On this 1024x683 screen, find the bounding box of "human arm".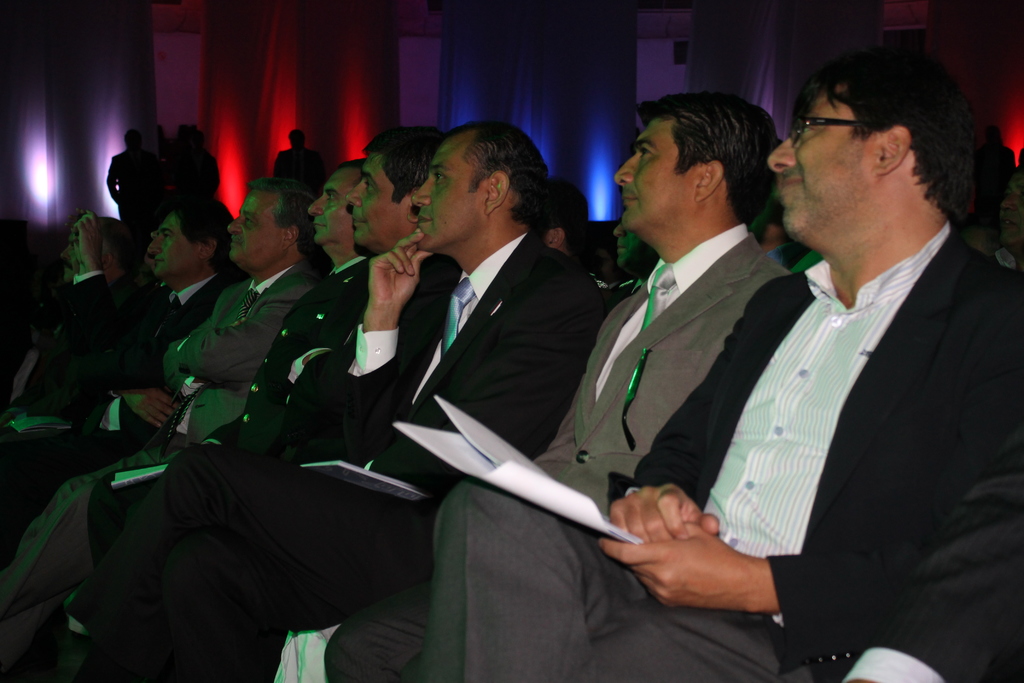
Bounding box: bbox=[150, 293, 224, 372].
